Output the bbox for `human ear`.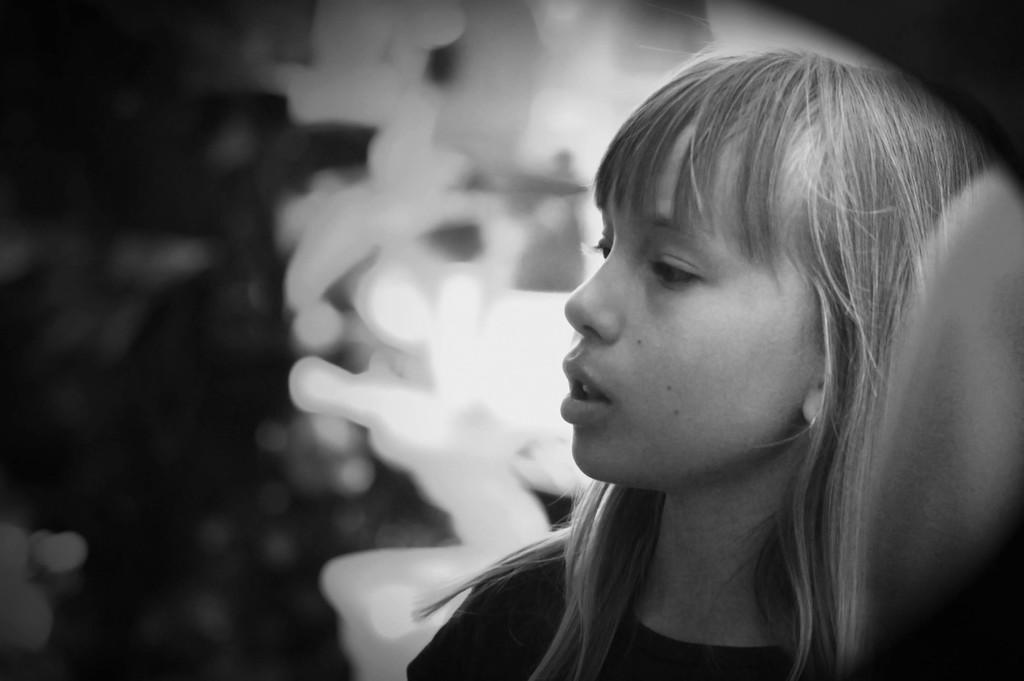
crop(804, 377, 825, 423).
